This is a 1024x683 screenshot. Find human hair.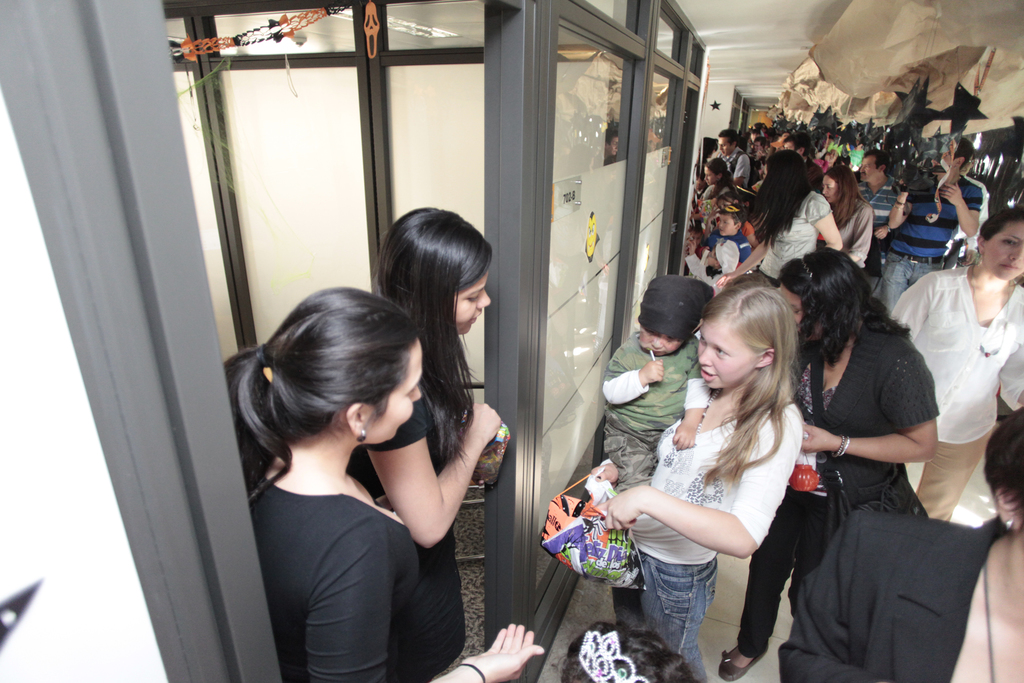
Bounding box: Rect(705, 156, 736, 196).
